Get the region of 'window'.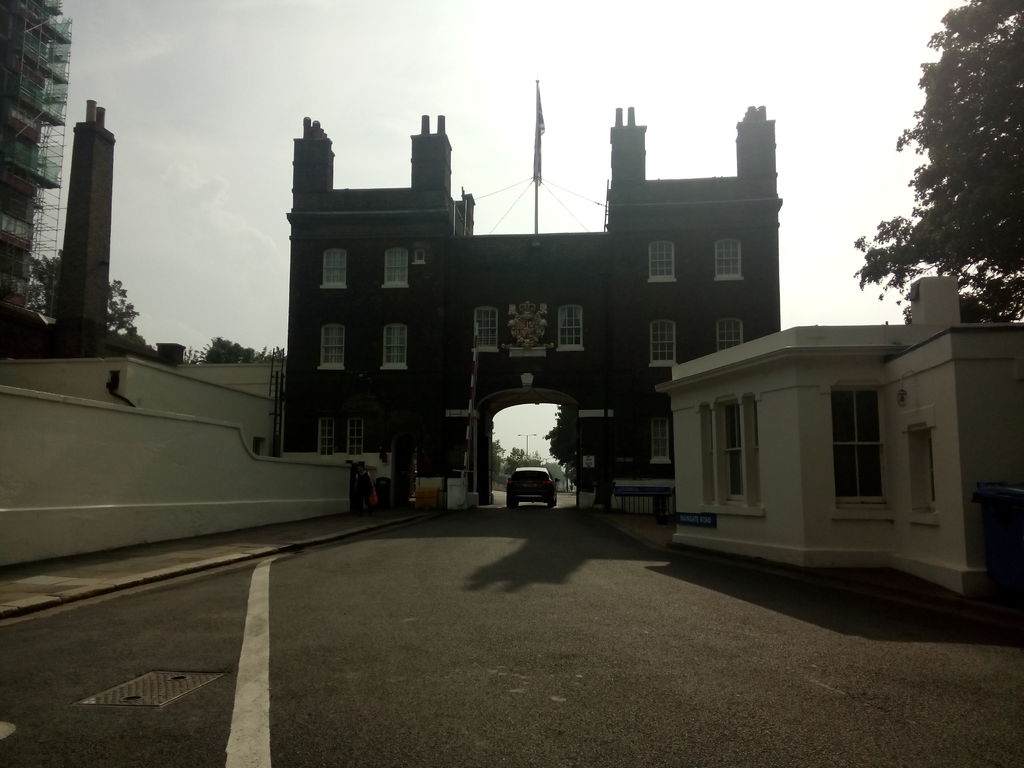
[x1=833, y1=387, x2=886, y2=504].
